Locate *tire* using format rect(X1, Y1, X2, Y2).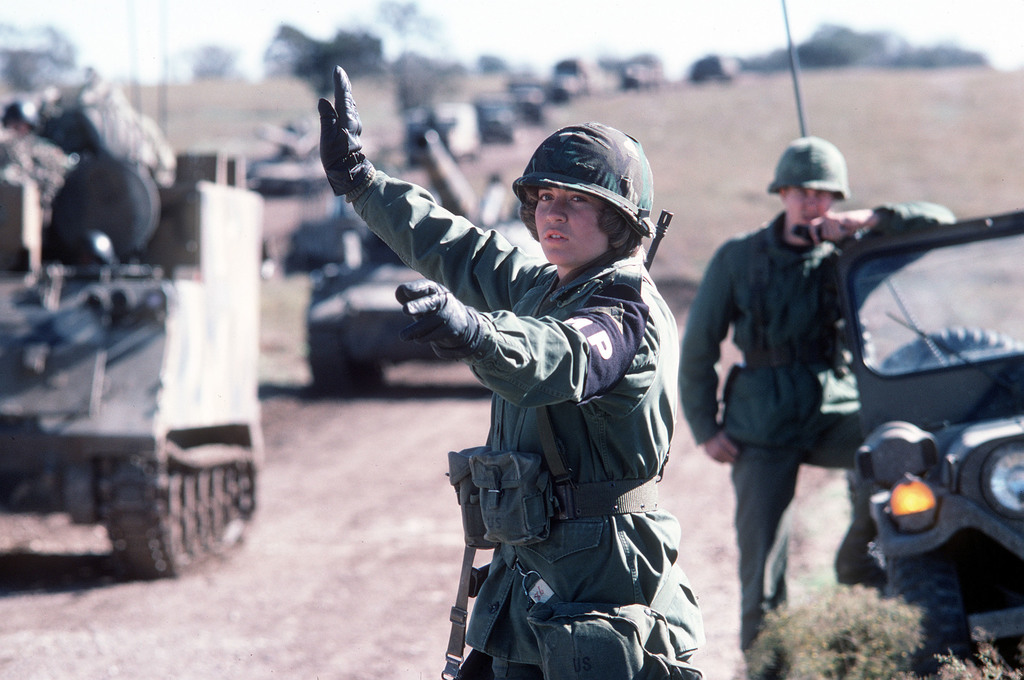
rect(106, 445, 260, 579).
